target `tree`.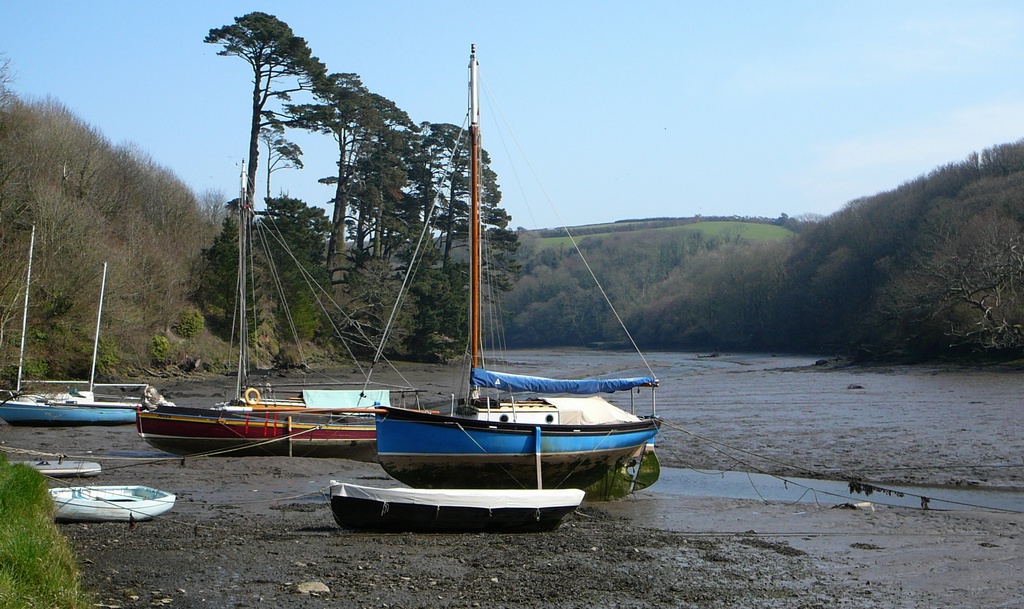
Target region: BBox(820, 213, 1023, 355).
